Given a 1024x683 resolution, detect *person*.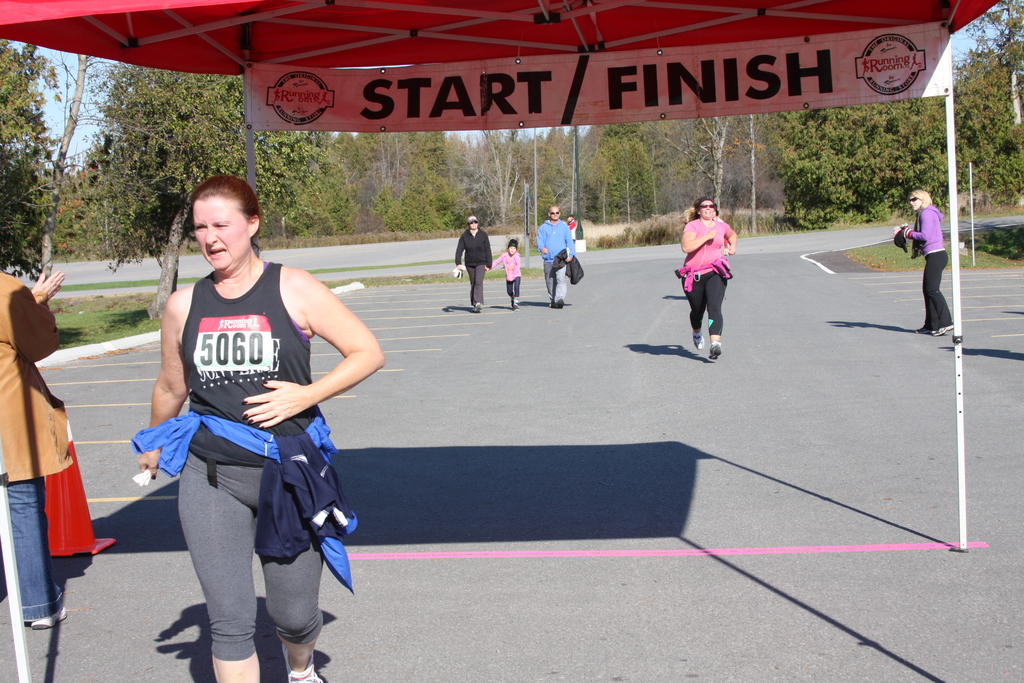
452/215/493/312.
